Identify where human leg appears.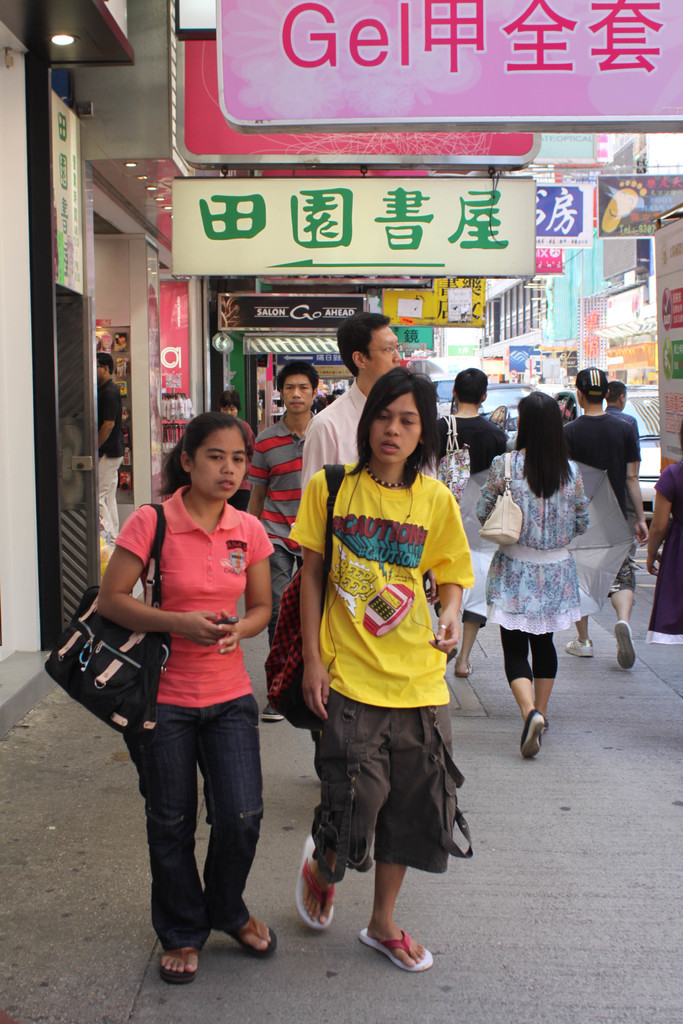
Appears at 205:685:277:958.
